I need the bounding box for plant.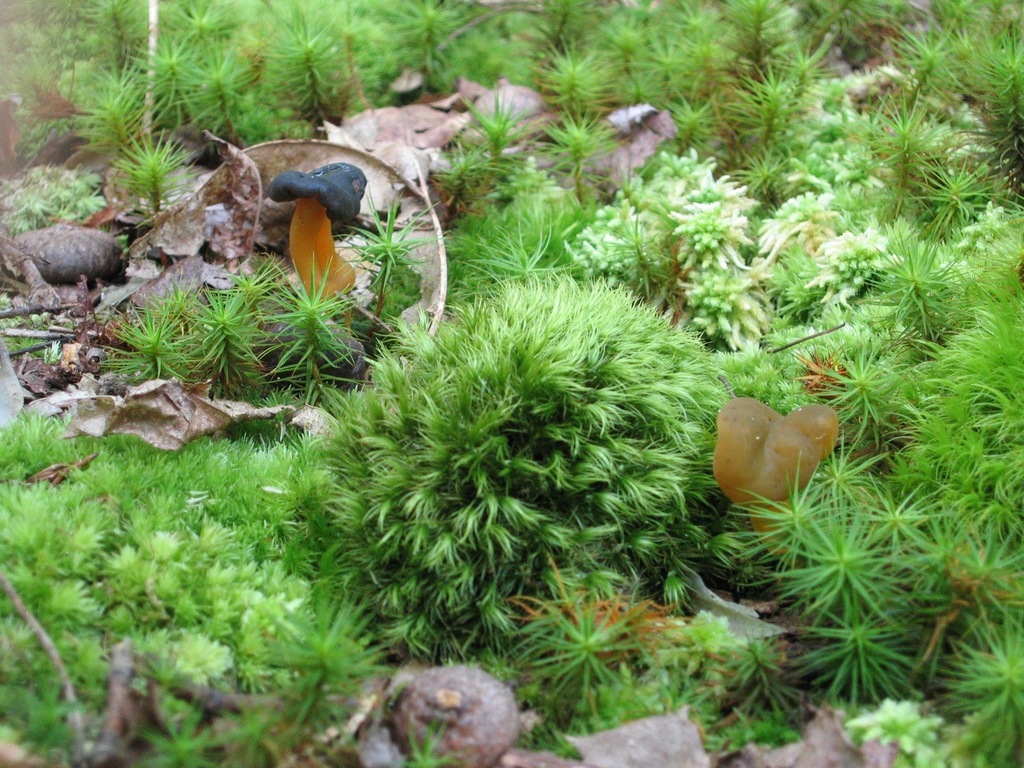
Here it is: (262,250,362,380).
